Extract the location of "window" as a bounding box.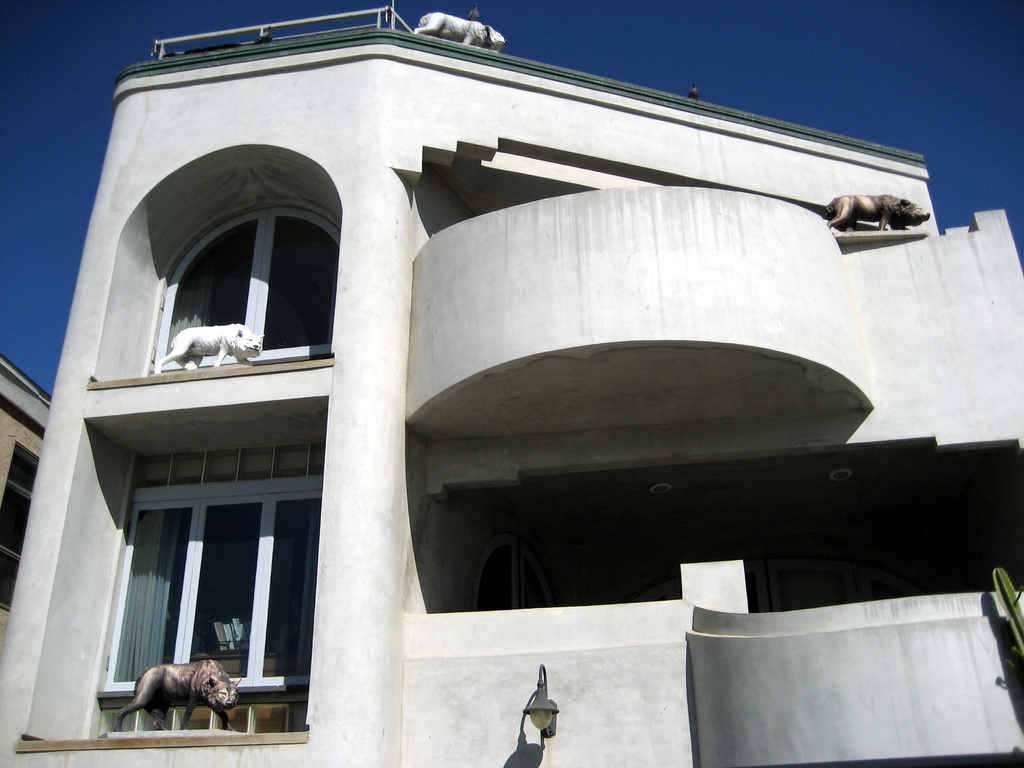
(left=147, top=209, right=344, bottom=373).
